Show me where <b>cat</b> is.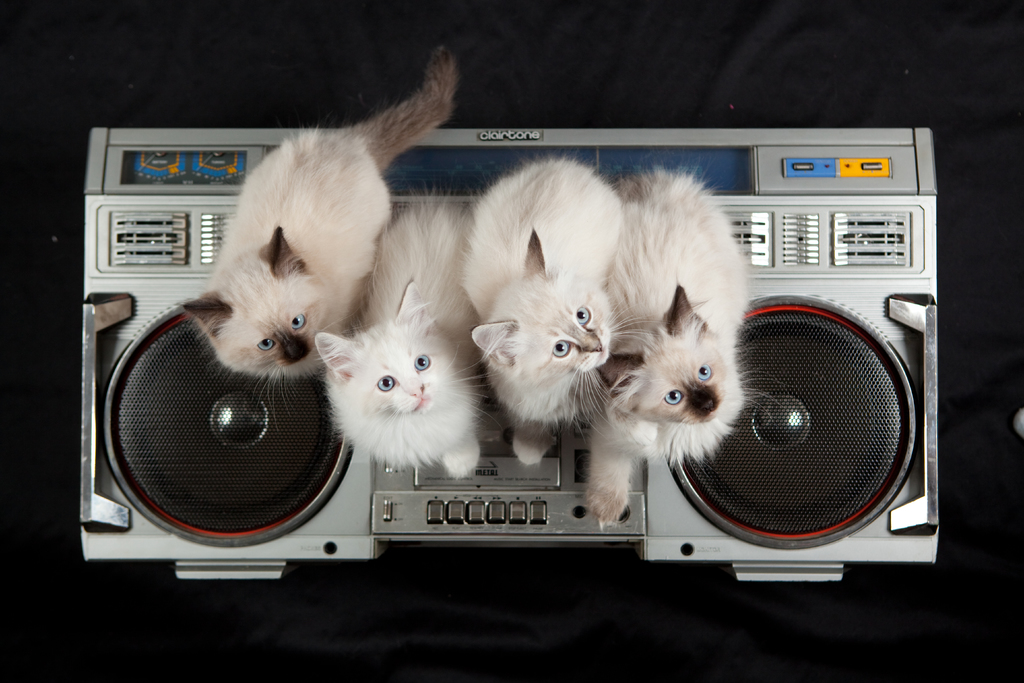
<b>cat</b> is at (left=312, top=186, right=486, bottom=483).
